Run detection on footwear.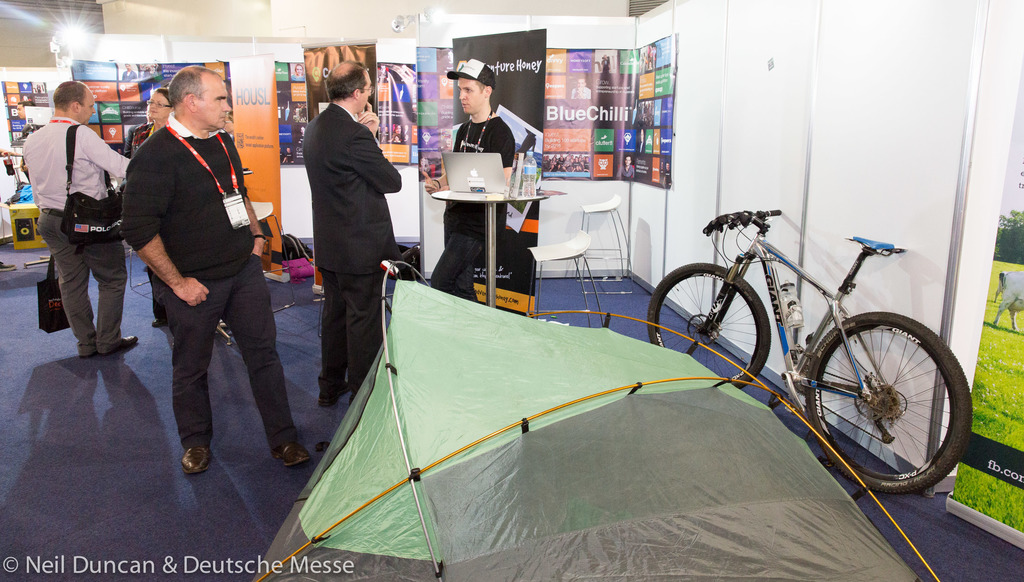
Result: detection(77, 342, 105, 358).
